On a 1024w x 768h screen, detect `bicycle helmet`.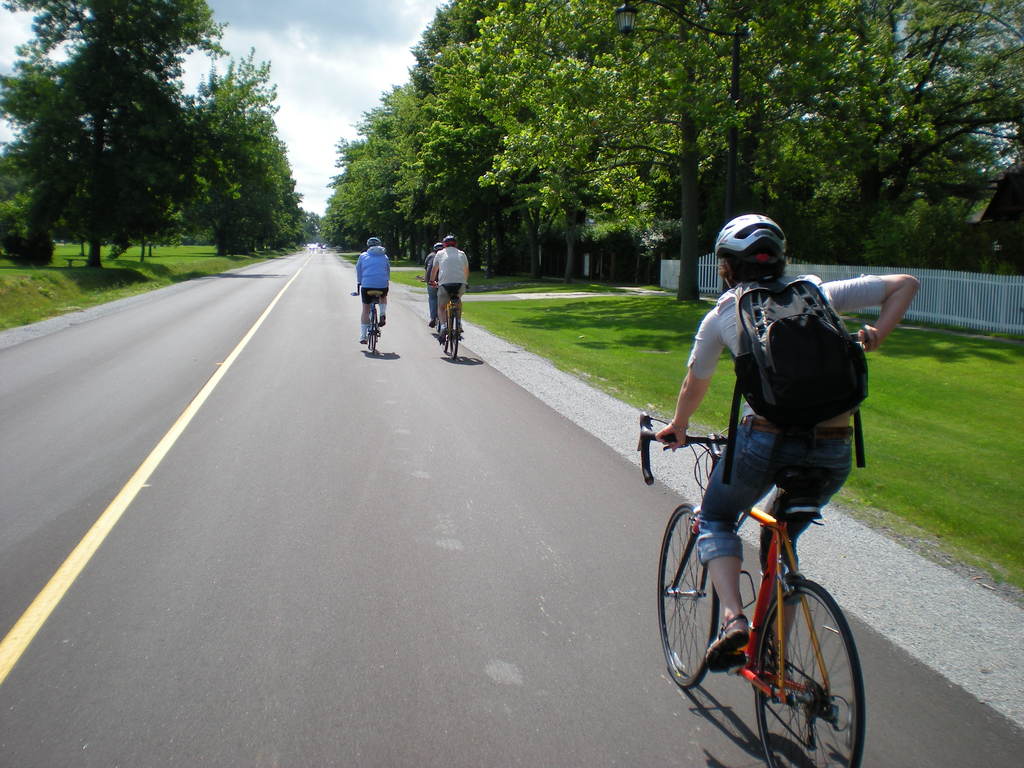
crop(712, 214, 794, 281).
